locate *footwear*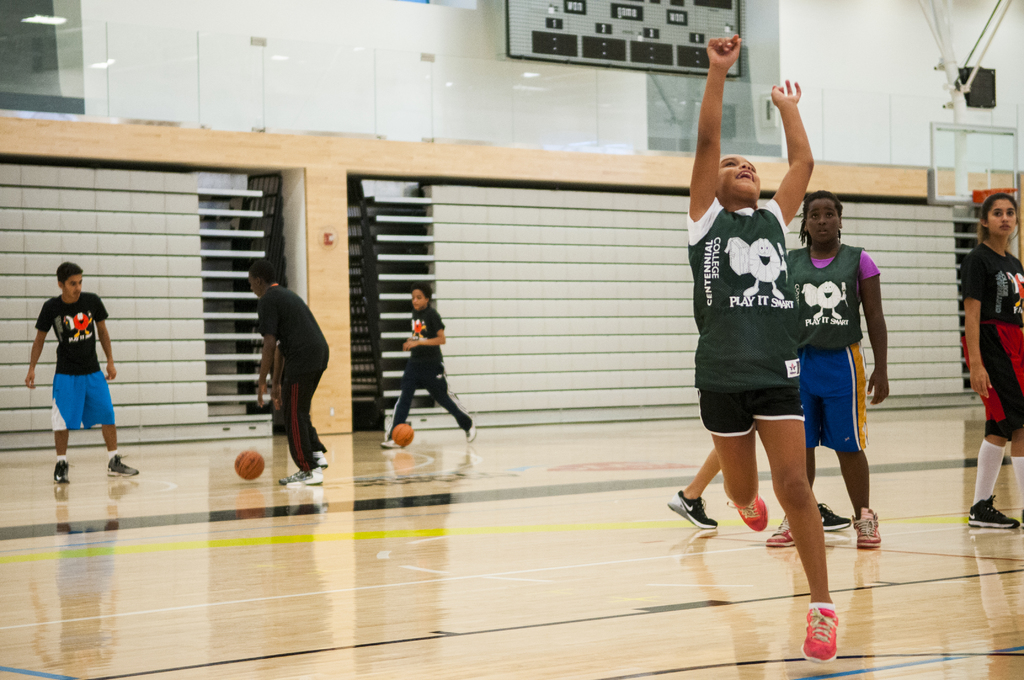
[left=726, top=492, right=767, bottom=534]
